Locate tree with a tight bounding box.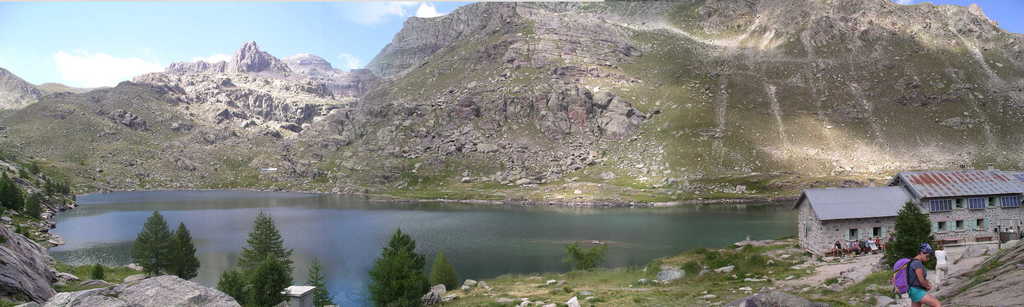
884:200:936:269.
